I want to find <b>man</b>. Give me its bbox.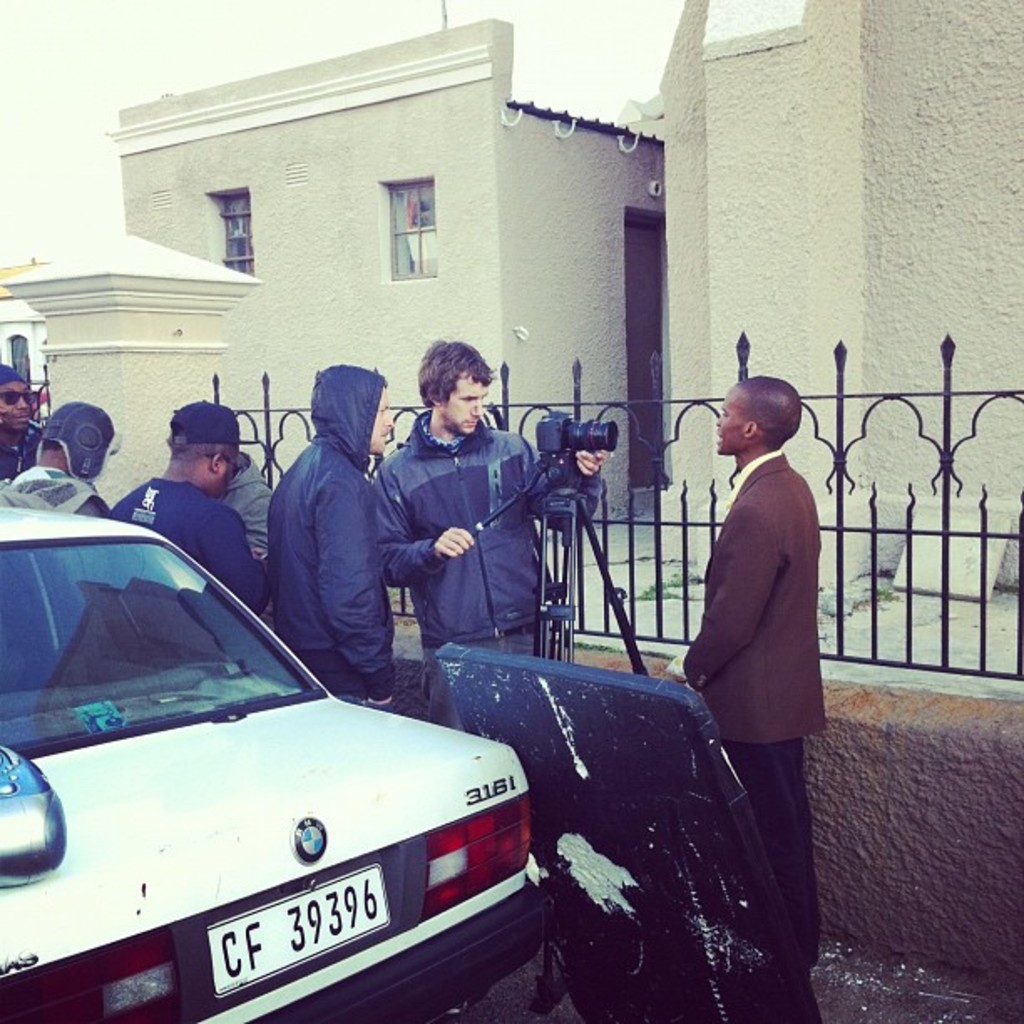
109 392 276 632.
